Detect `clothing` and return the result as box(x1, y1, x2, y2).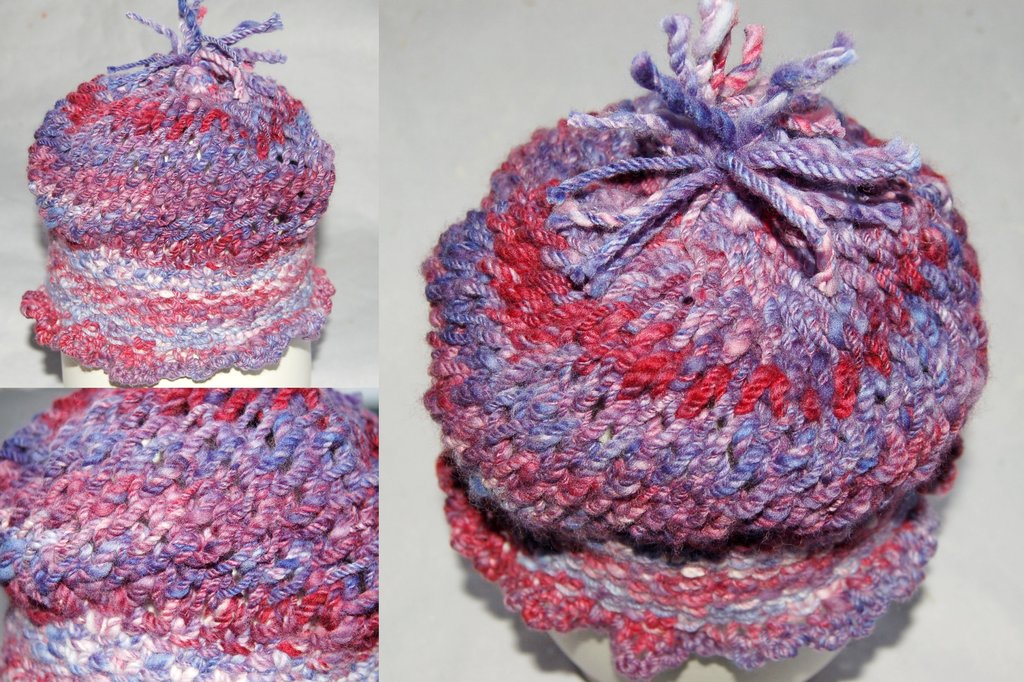
box(0, 386, 379, 681).
